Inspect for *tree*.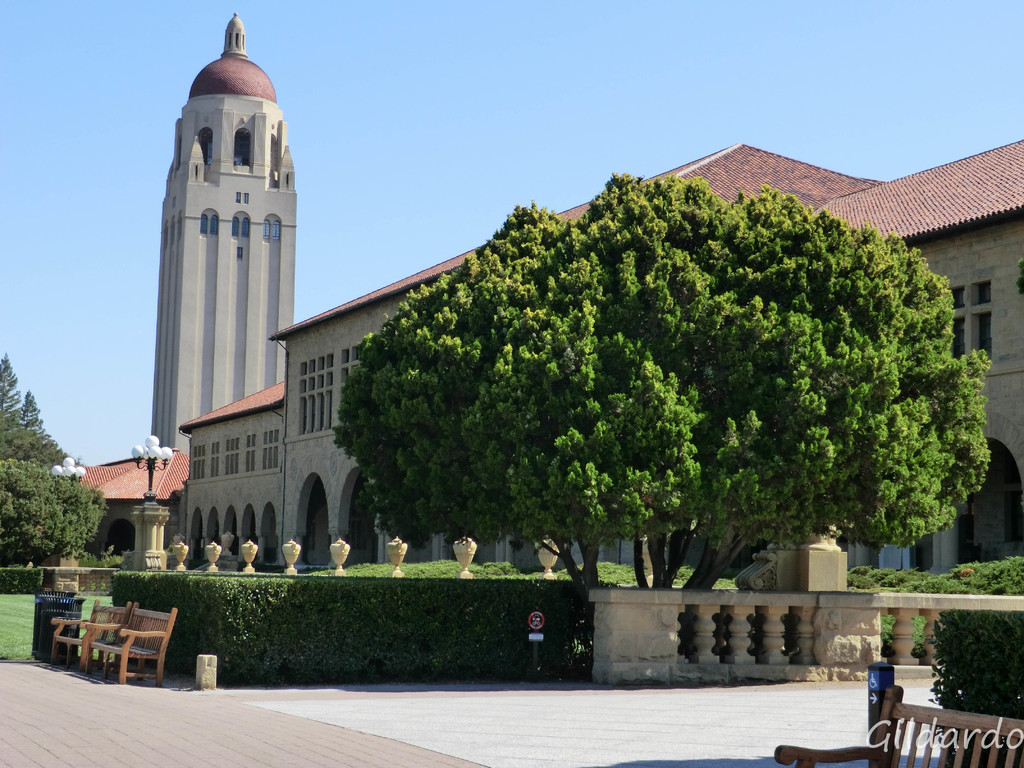
Inspection: box(0, 472, 108, 561).
